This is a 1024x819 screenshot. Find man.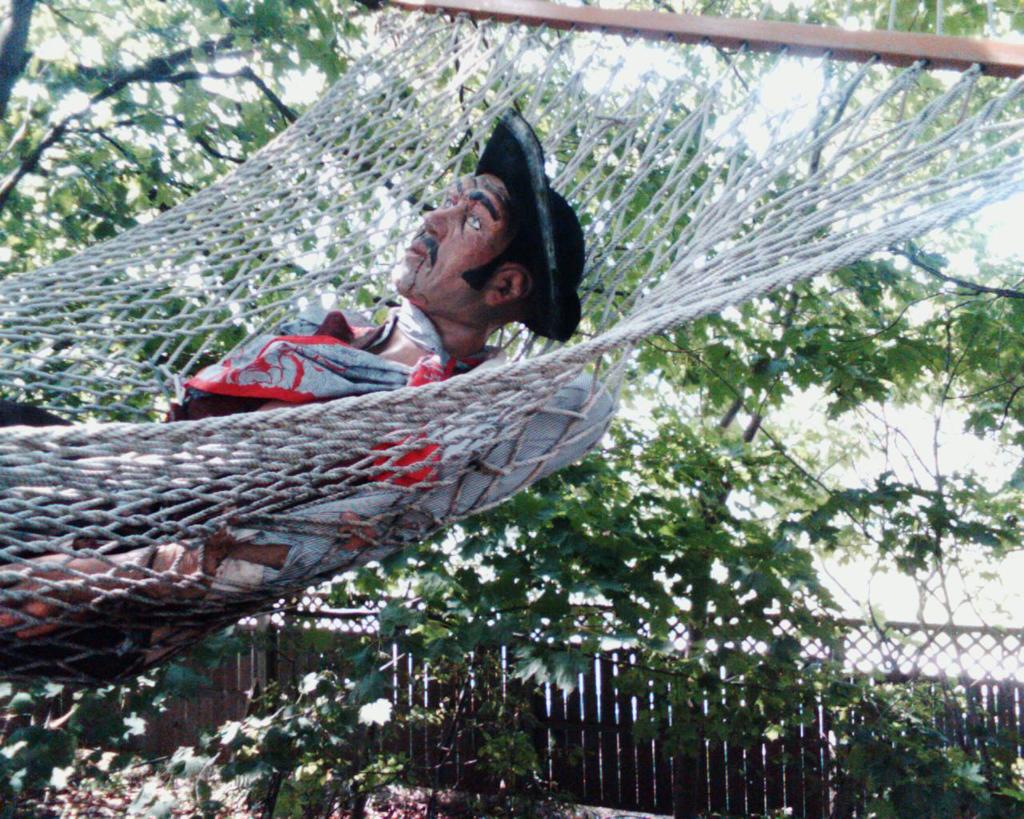
Bounding box: [0,102,597,685].
